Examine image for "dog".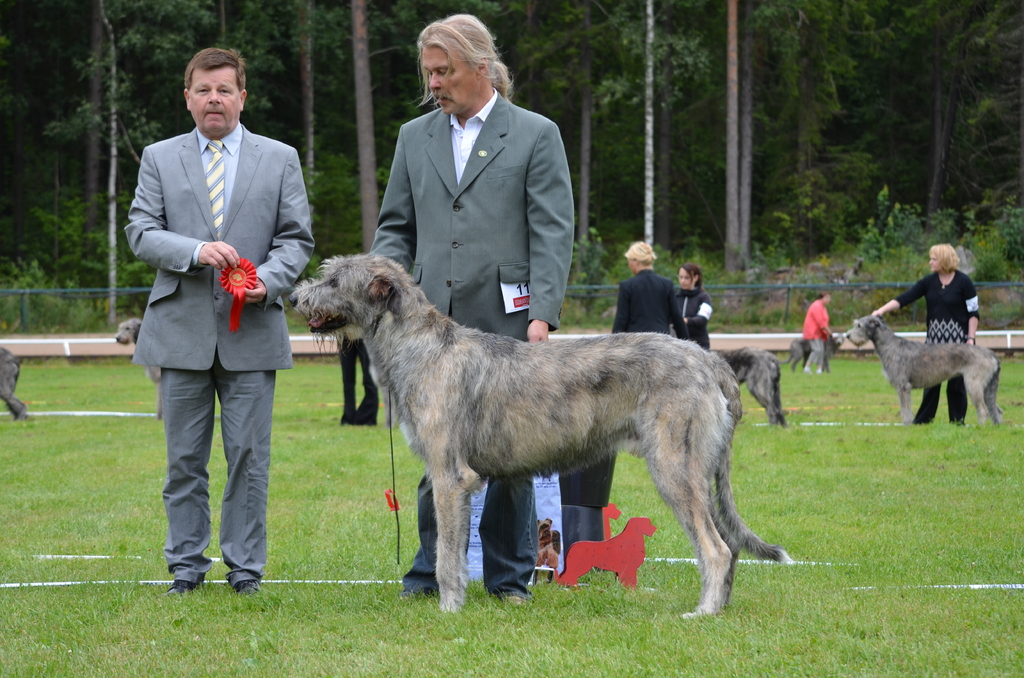
Examination result: 708 345 791 426.
